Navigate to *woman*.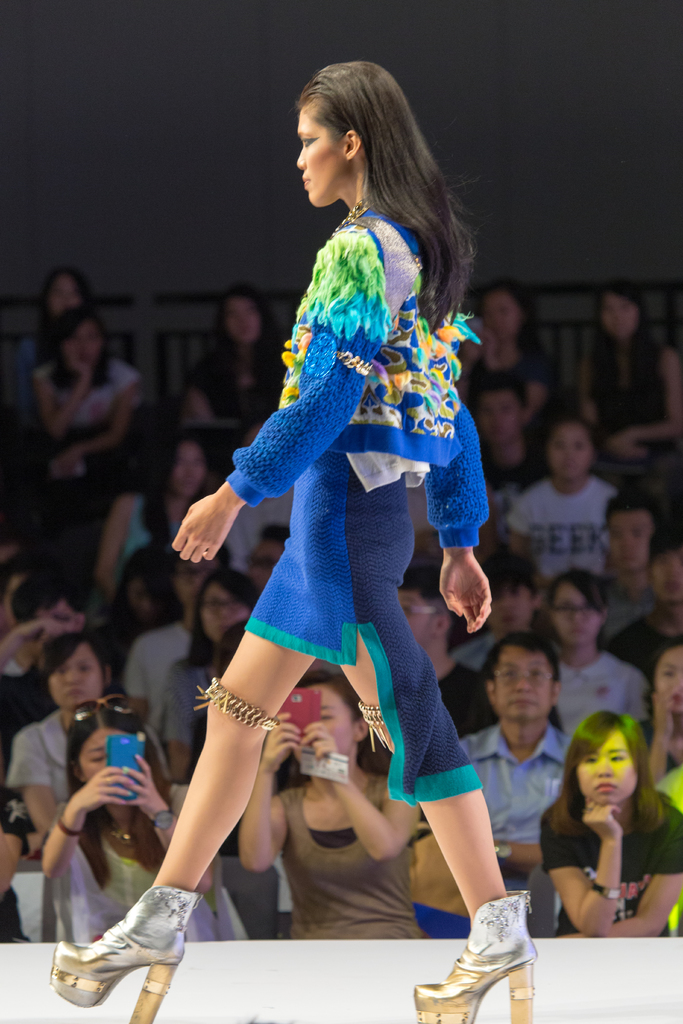
Navigation target: 238,669,429,941.
